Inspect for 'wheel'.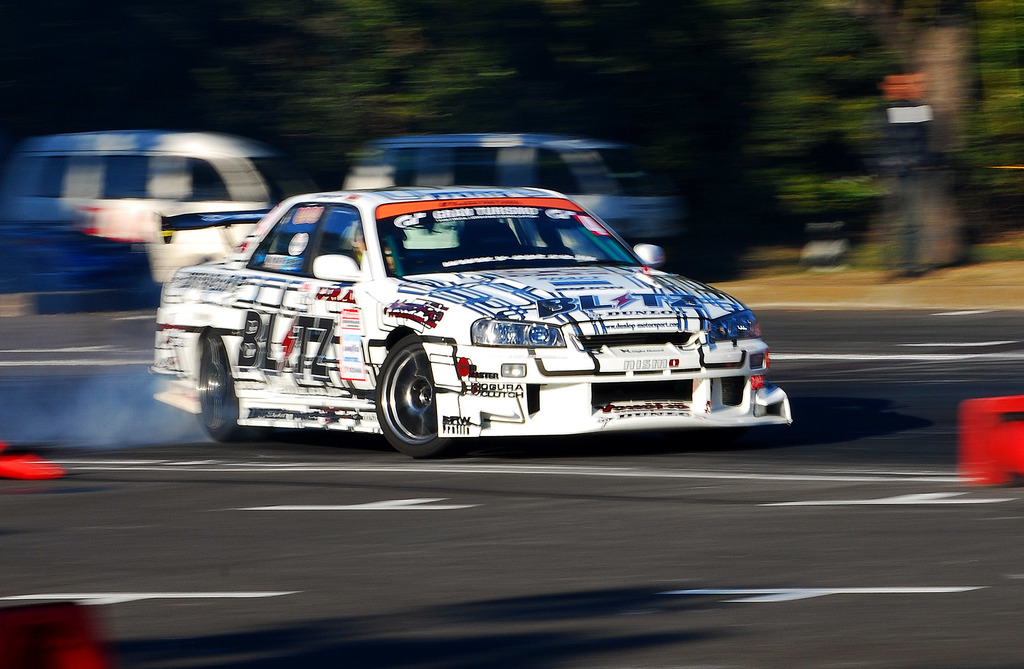
Inspection: left=379, top=332, right=444, bottom=453.
